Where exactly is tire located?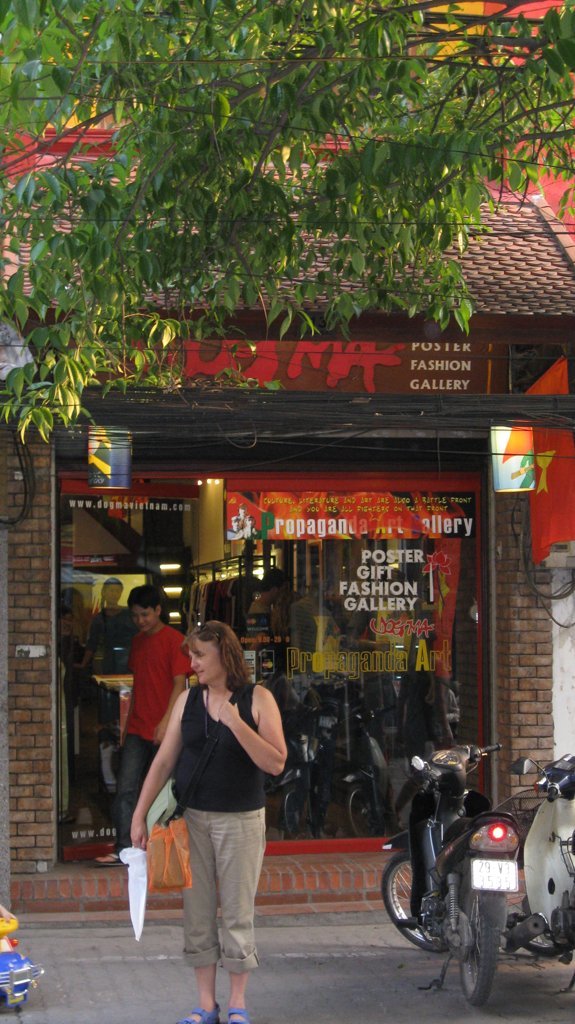
Its bounding box is l=456, t=900, r=502, b=1023.
